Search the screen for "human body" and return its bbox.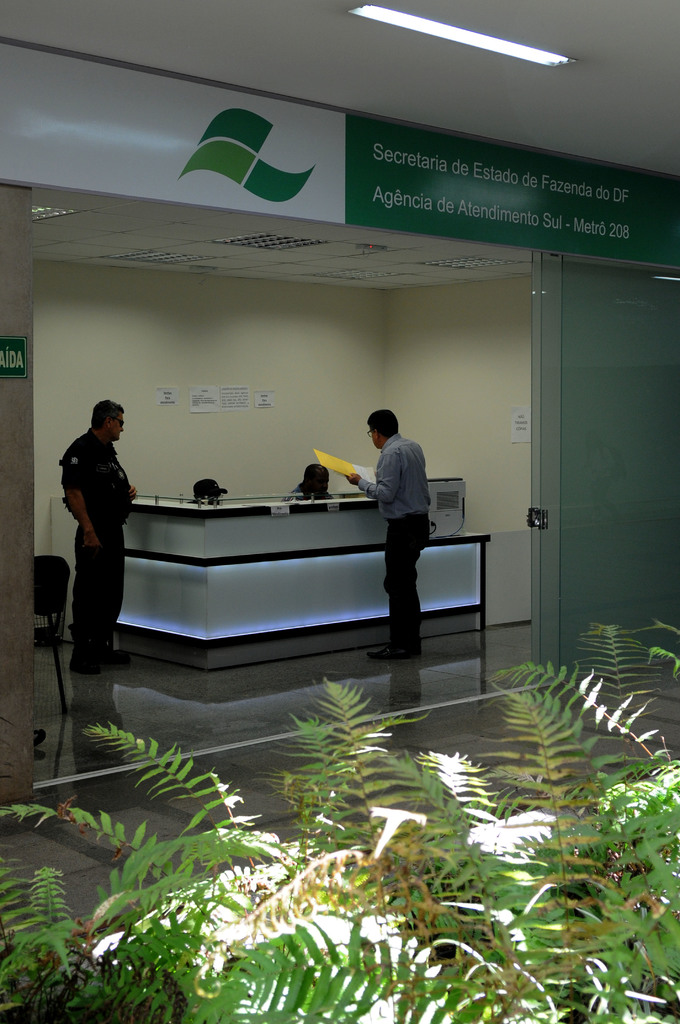
Found: 290:461:332:500.
